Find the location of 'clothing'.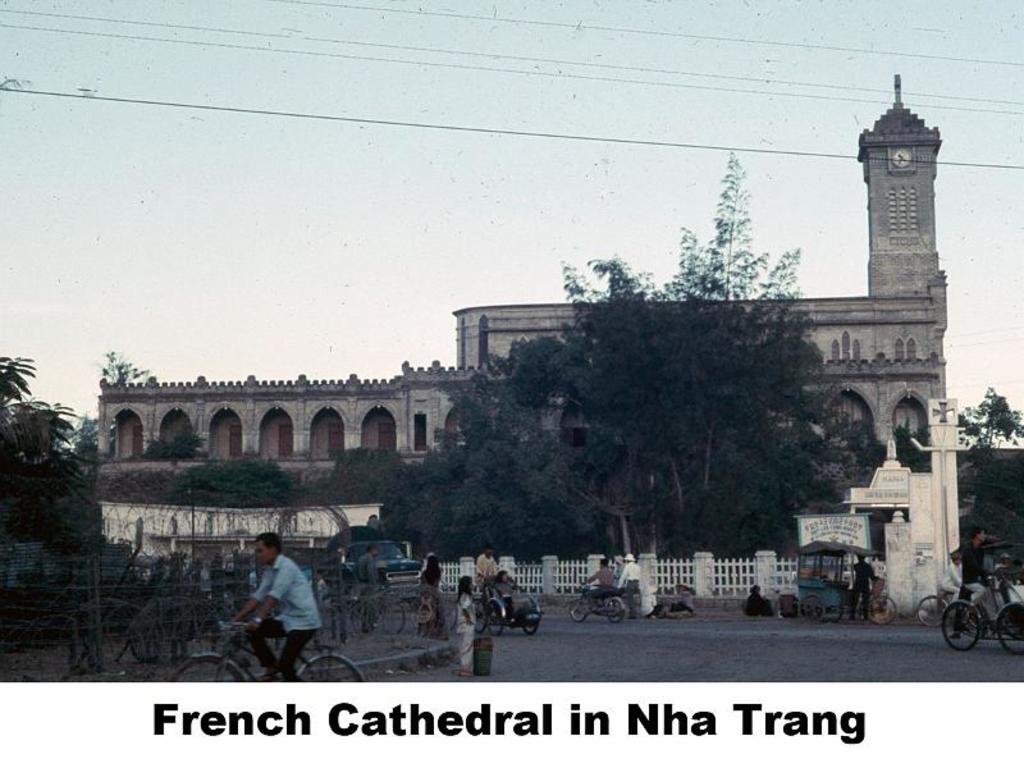
Location: {"x1": 586, "y1": 564, "x2": 614, "y2": 617}.
